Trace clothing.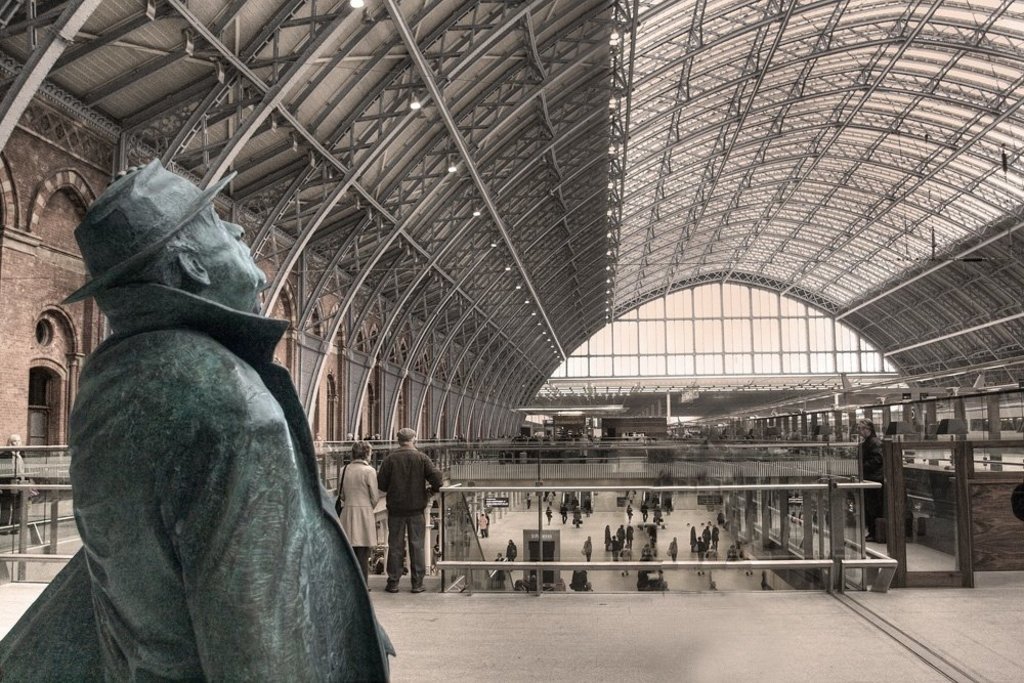
Traced to x1=0, y1=446, x2=30, y2=525.
